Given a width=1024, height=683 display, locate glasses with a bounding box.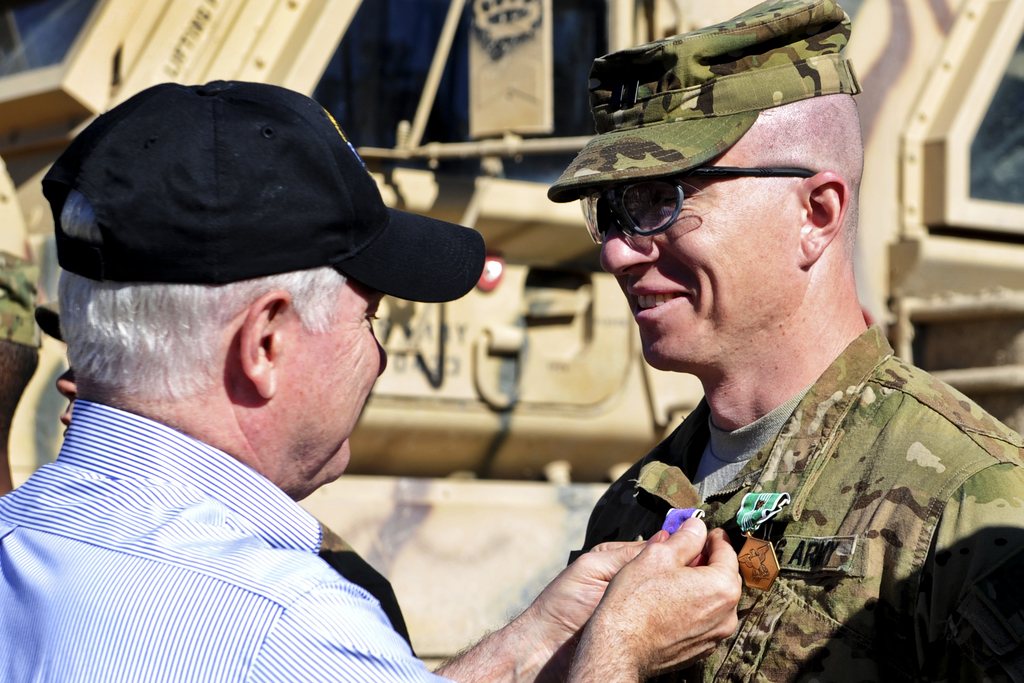
Located: select_region(559, 154, 826, 243).
